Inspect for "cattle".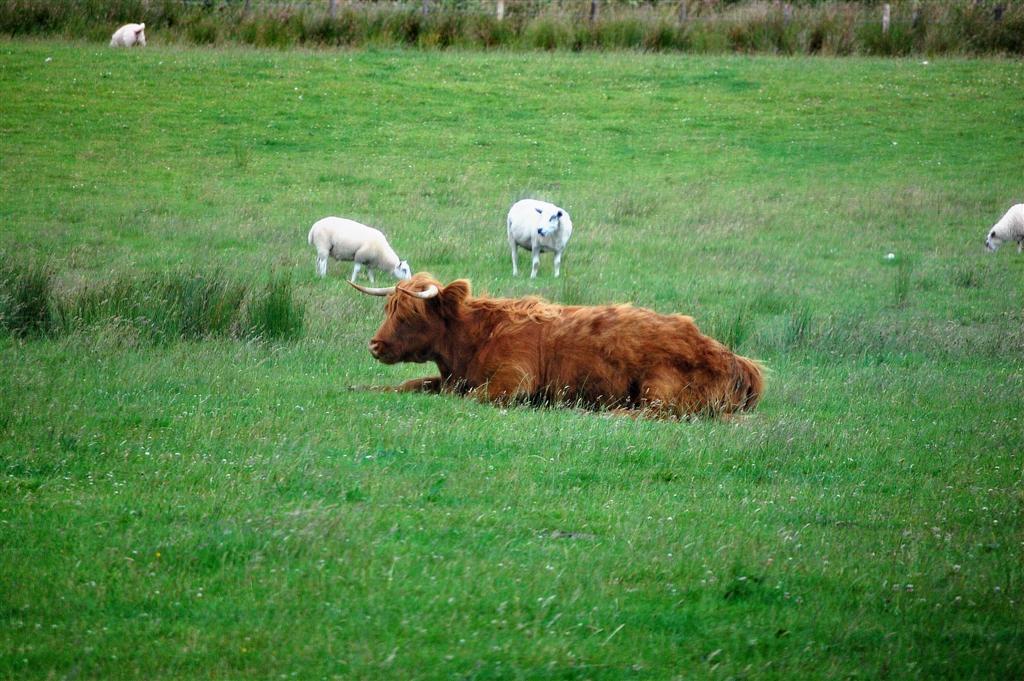
Inspection: 986 203 1023 252.
